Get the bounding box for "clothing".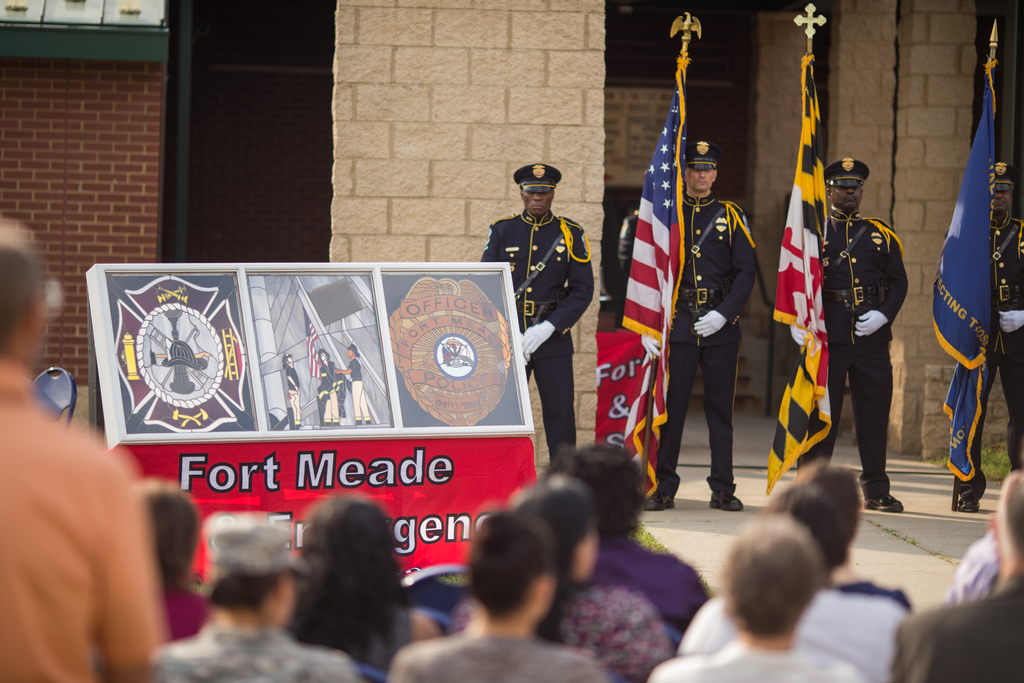
x1=947, y1=545, x2=1005, y2=600.
